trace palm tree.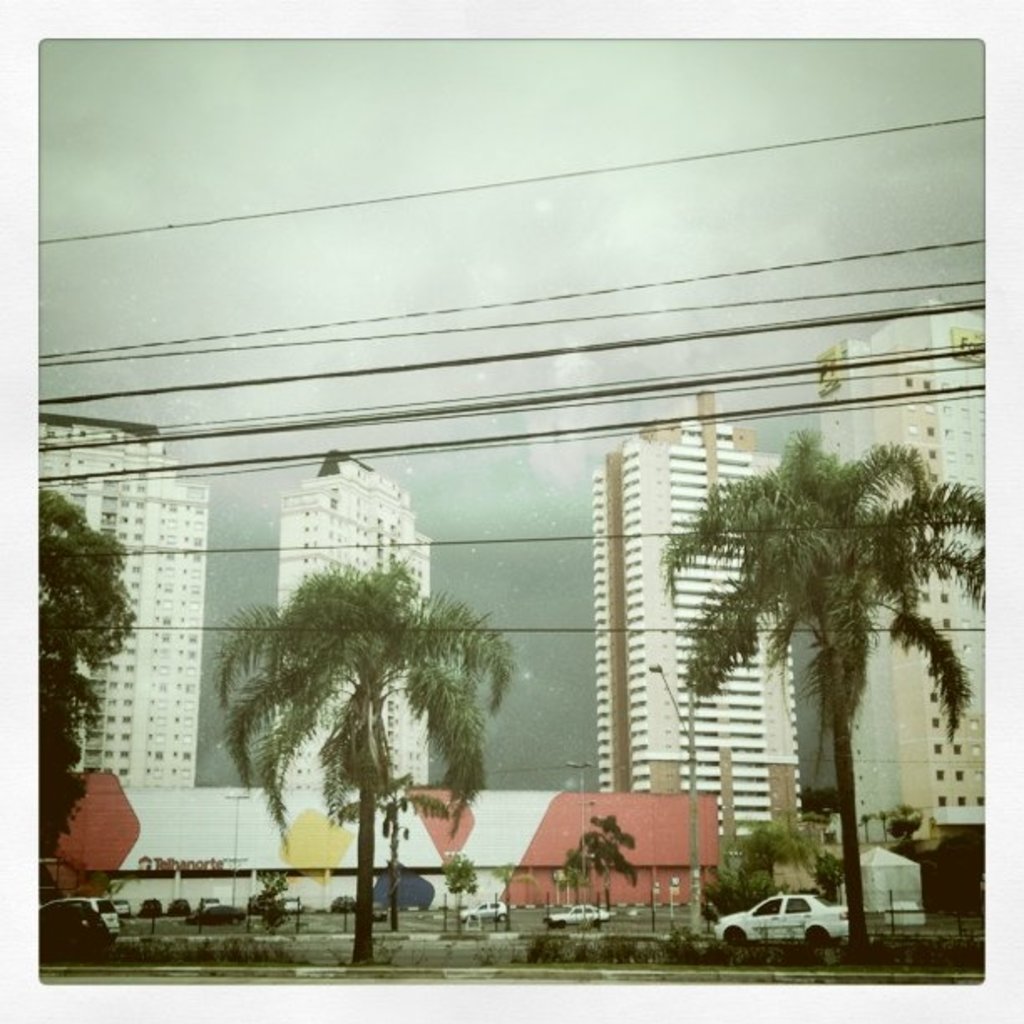
Traced to (681,437,1019,950).
